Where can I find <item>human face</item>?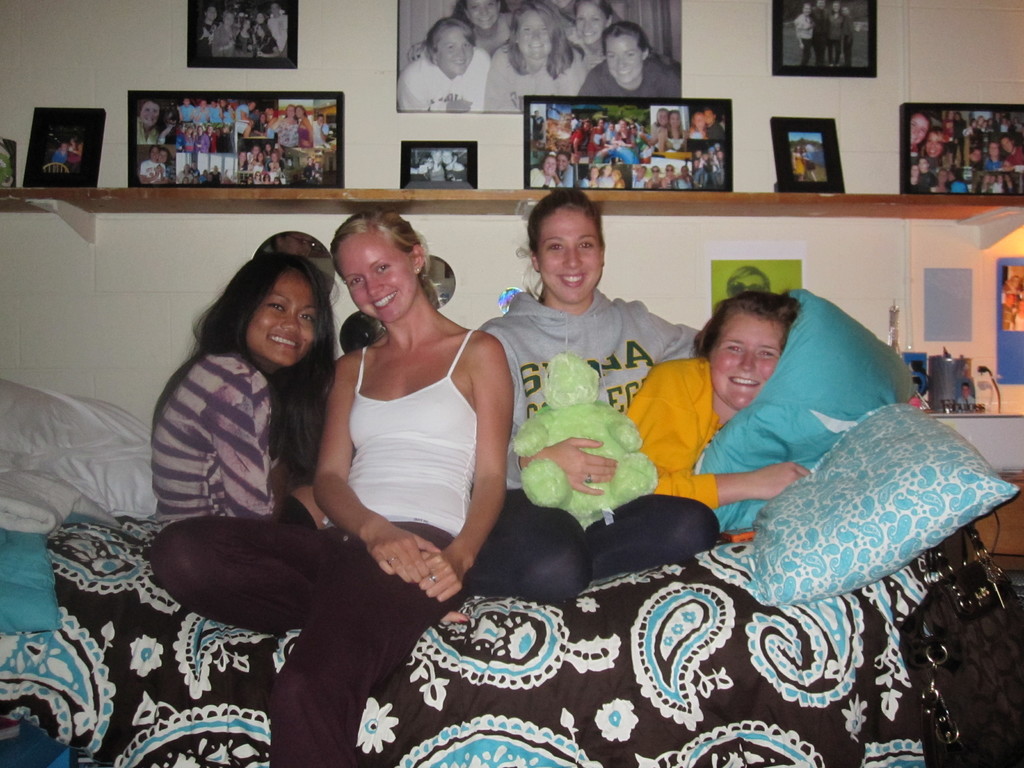
You can find it at x1=337, y1=232, x2=418, y2=324.
